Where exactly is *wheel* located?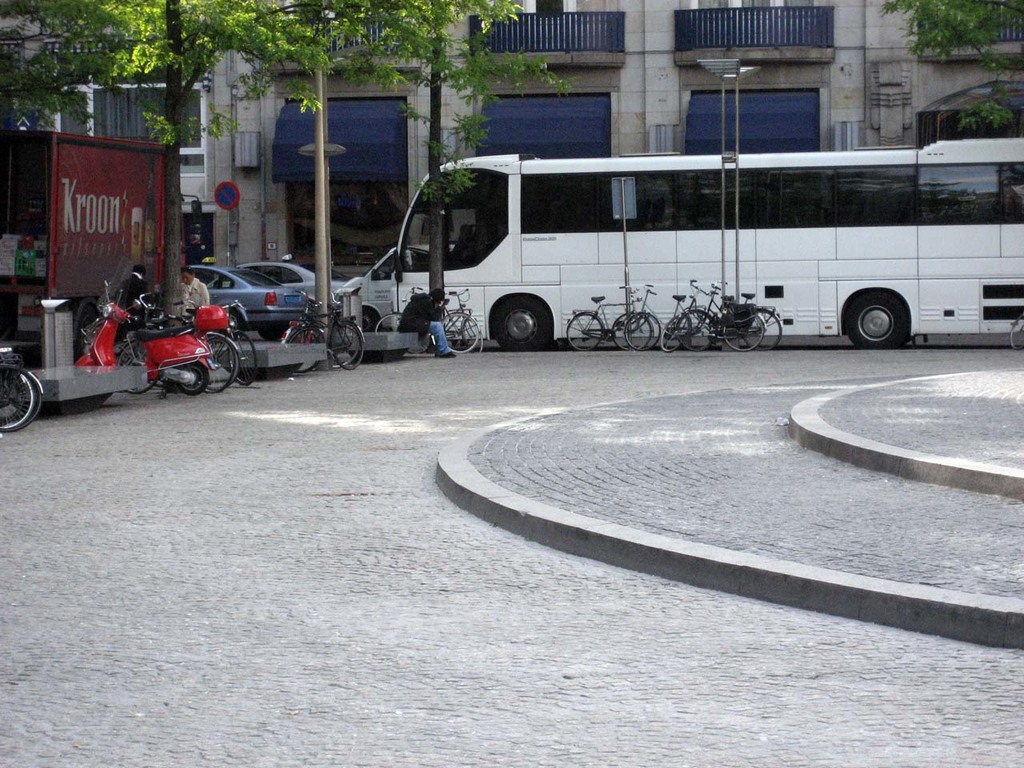
Its bounding box is pyautogui.locateOnScreen(205, 334, 242, 390).
